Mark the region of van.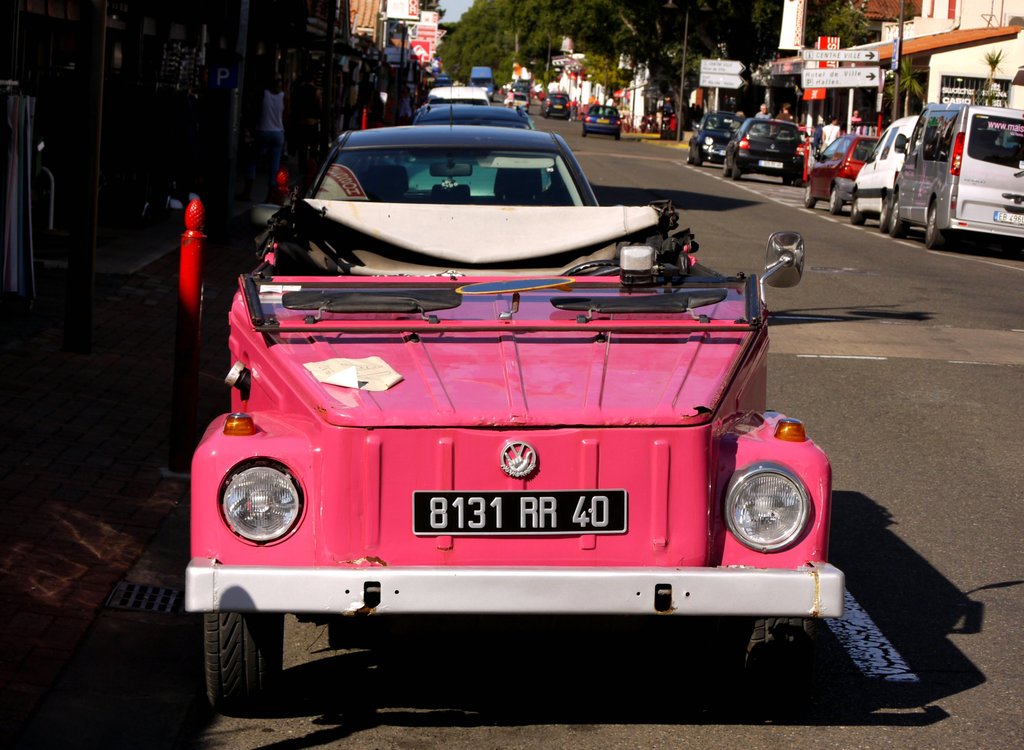
Region: box=[886, 105, 1023, 254].
